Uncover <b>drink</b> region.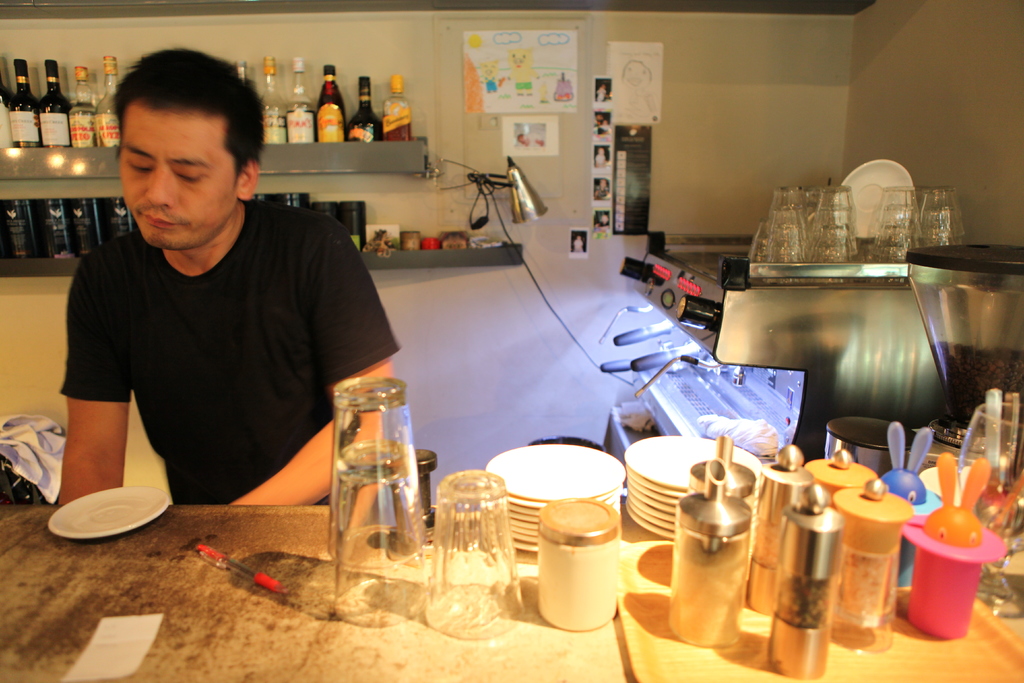
Uncovered: [x1=316, y1=64, x2=342, y2=136].
